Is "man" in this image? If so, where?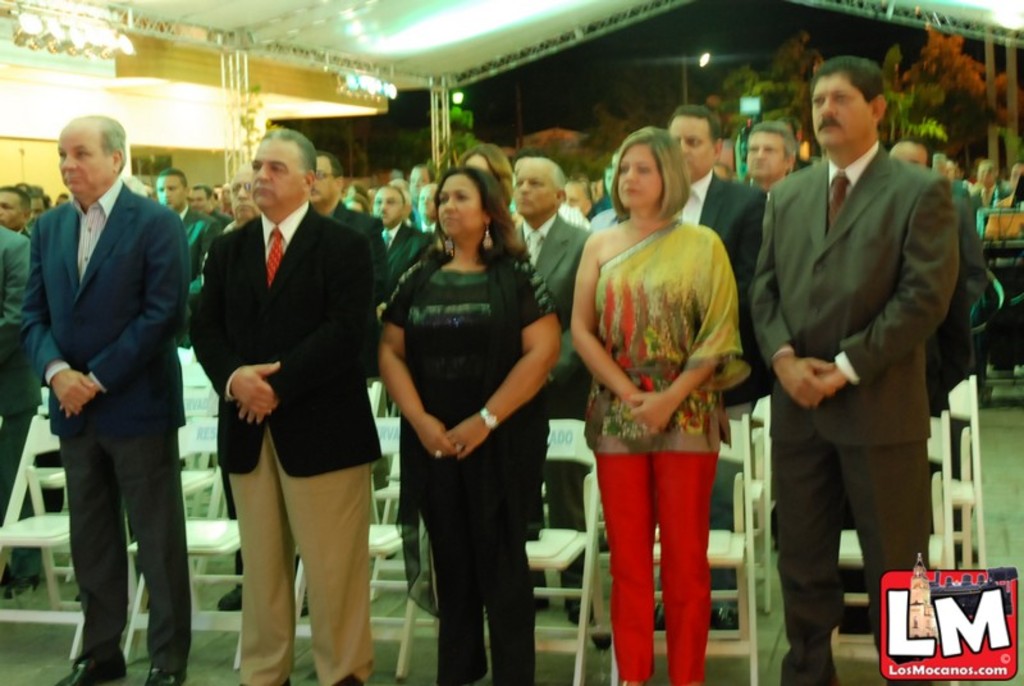
Yes, at <region>150, 163, 220, 317</region>.
